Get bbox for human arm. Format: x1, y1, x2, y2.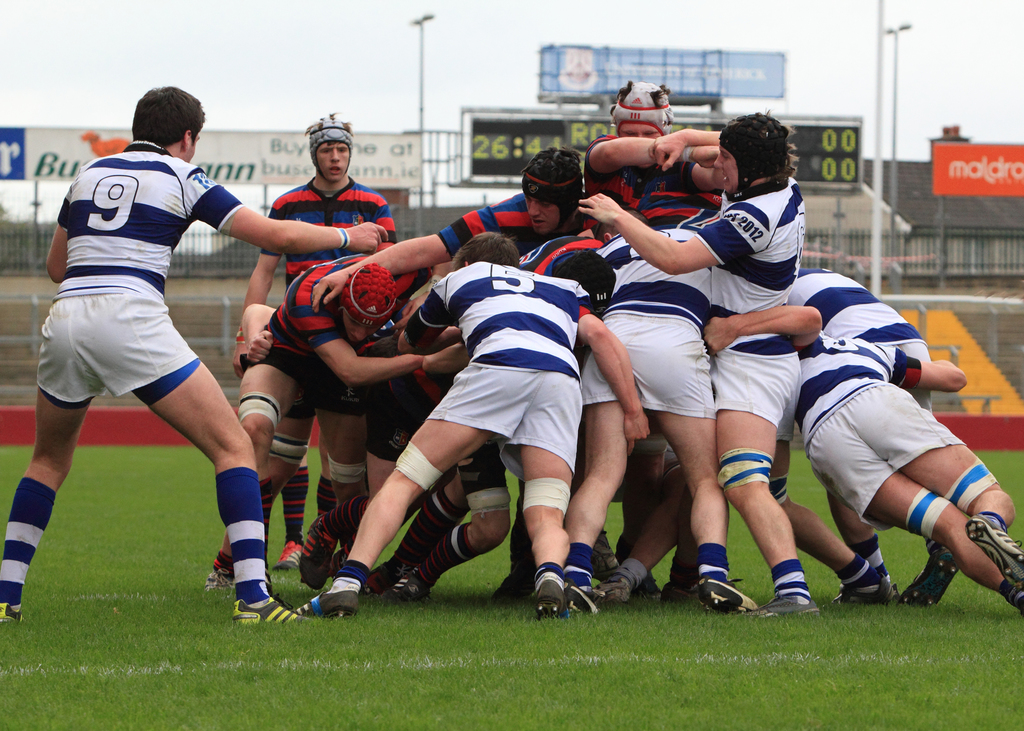
297, 308, 424, 389.
